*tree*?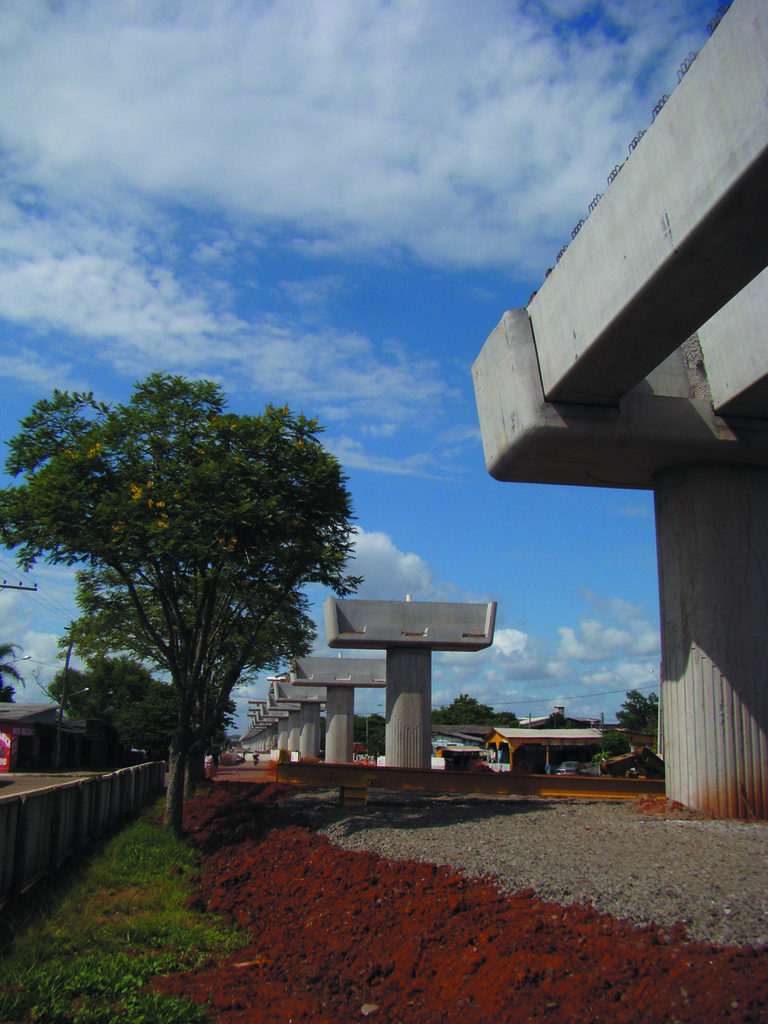
[614,688,664,760]
